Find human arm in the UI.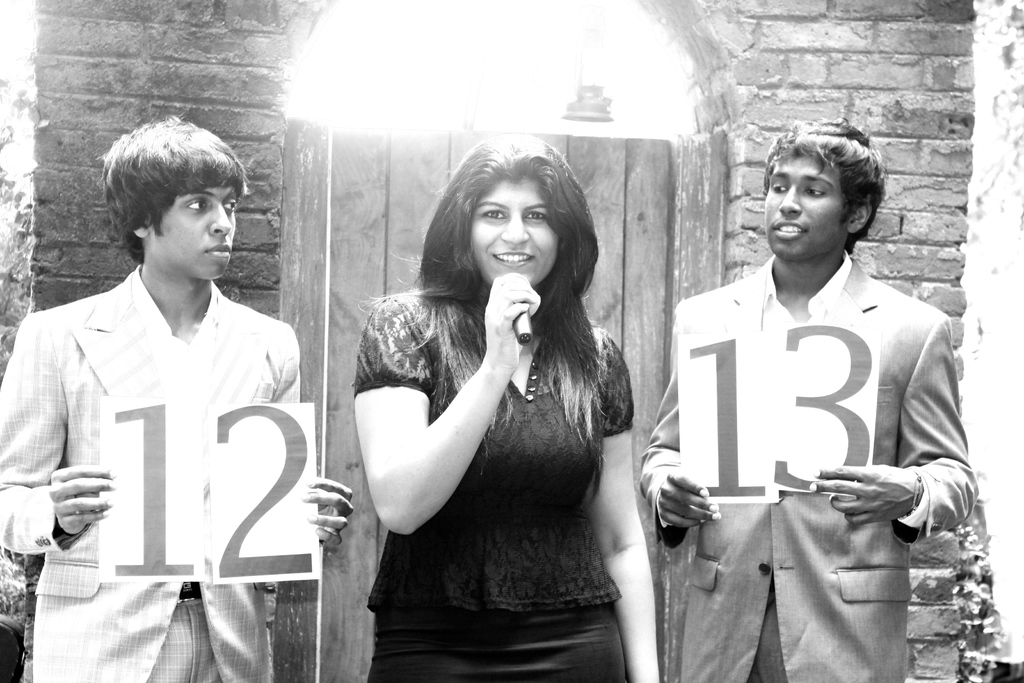
UI element at (left=833, top=320, right=998, bottom=550).
